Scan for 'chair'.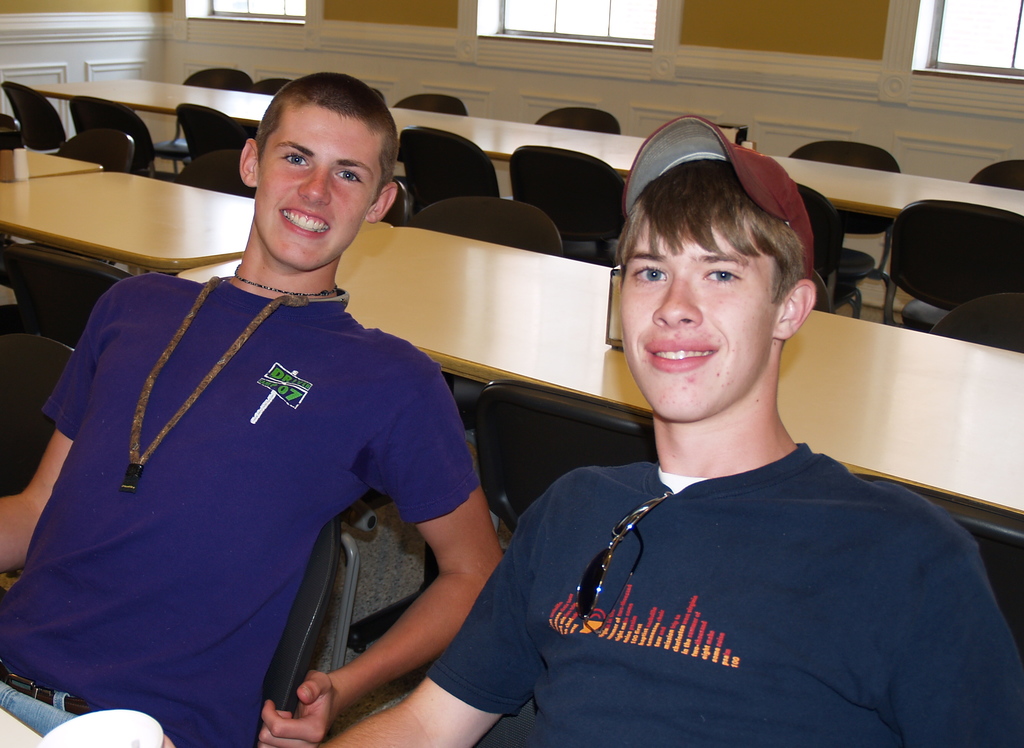
Scan result: bbox=[781, 137, 906, 323].
